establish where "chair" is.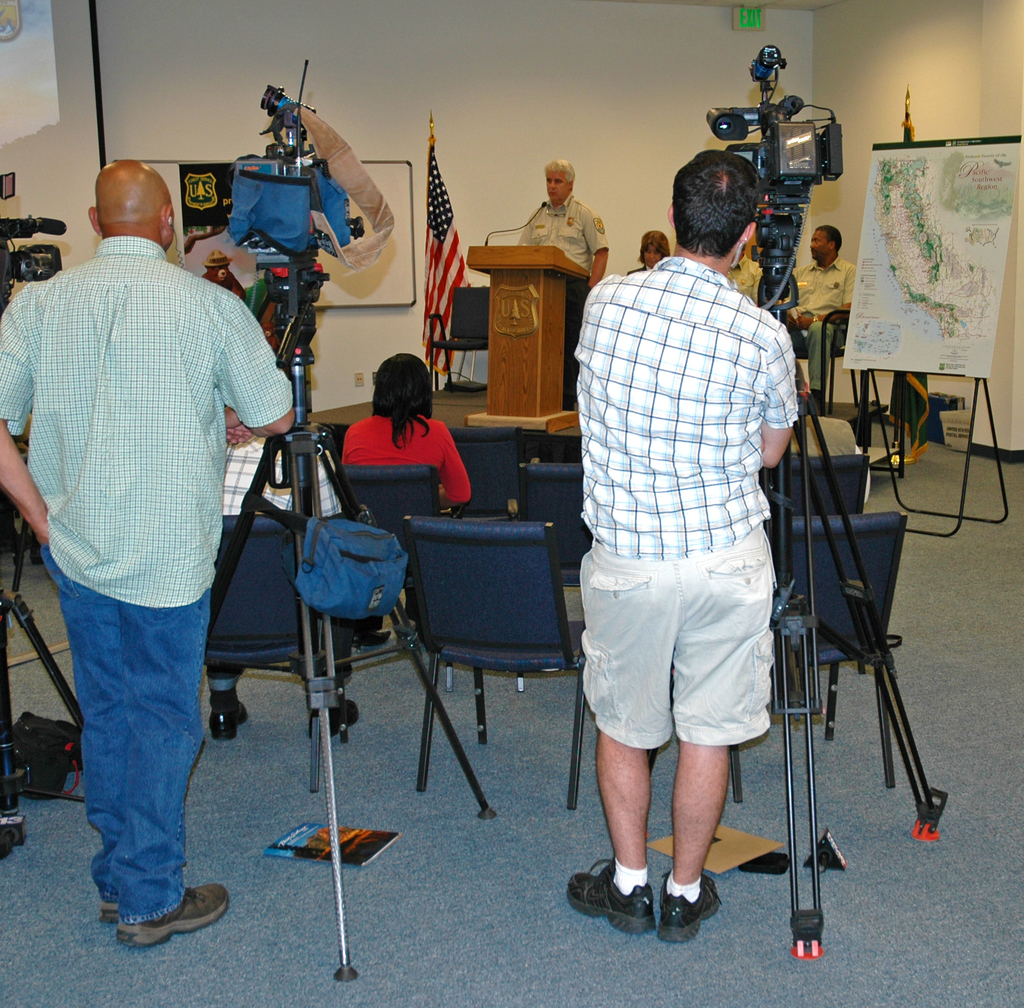
Established at (x1=392, y1=526, x2=573, y2=808).
